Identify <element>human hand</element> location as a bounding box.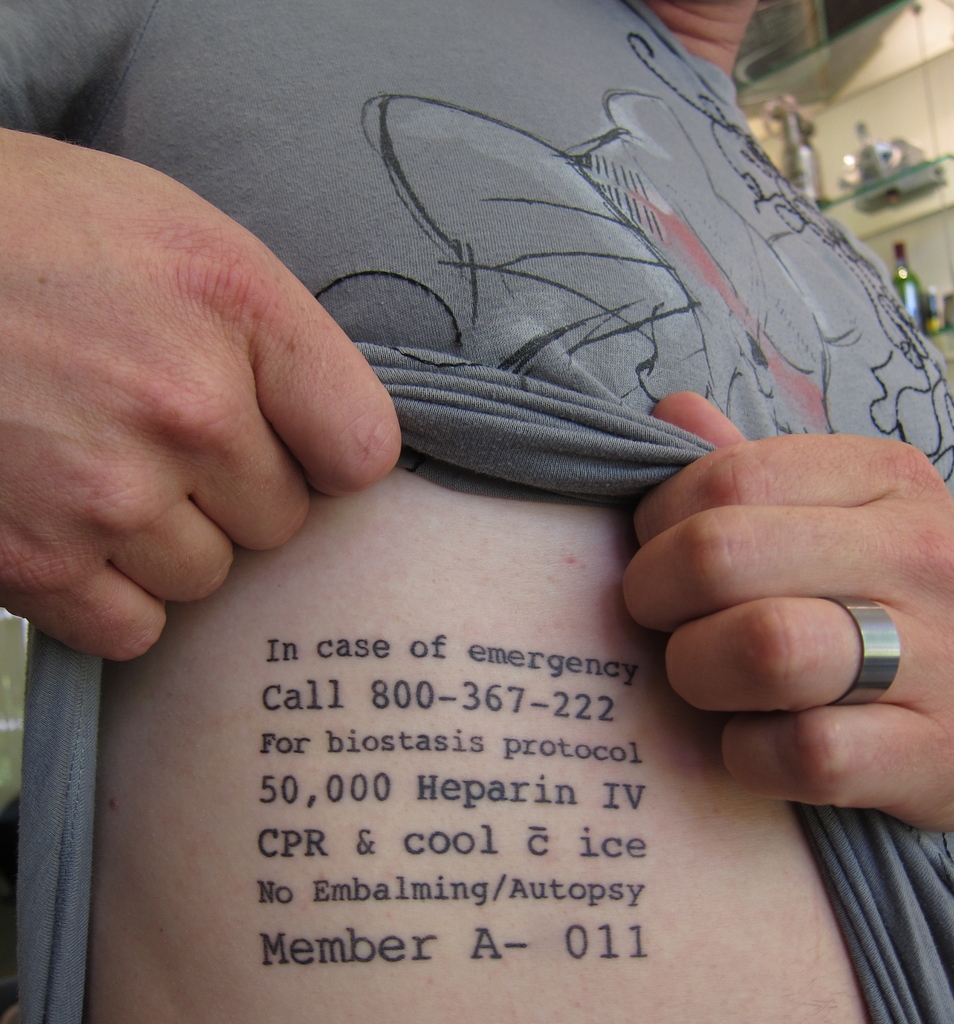
bbox=(0, 96, 428, 687).
